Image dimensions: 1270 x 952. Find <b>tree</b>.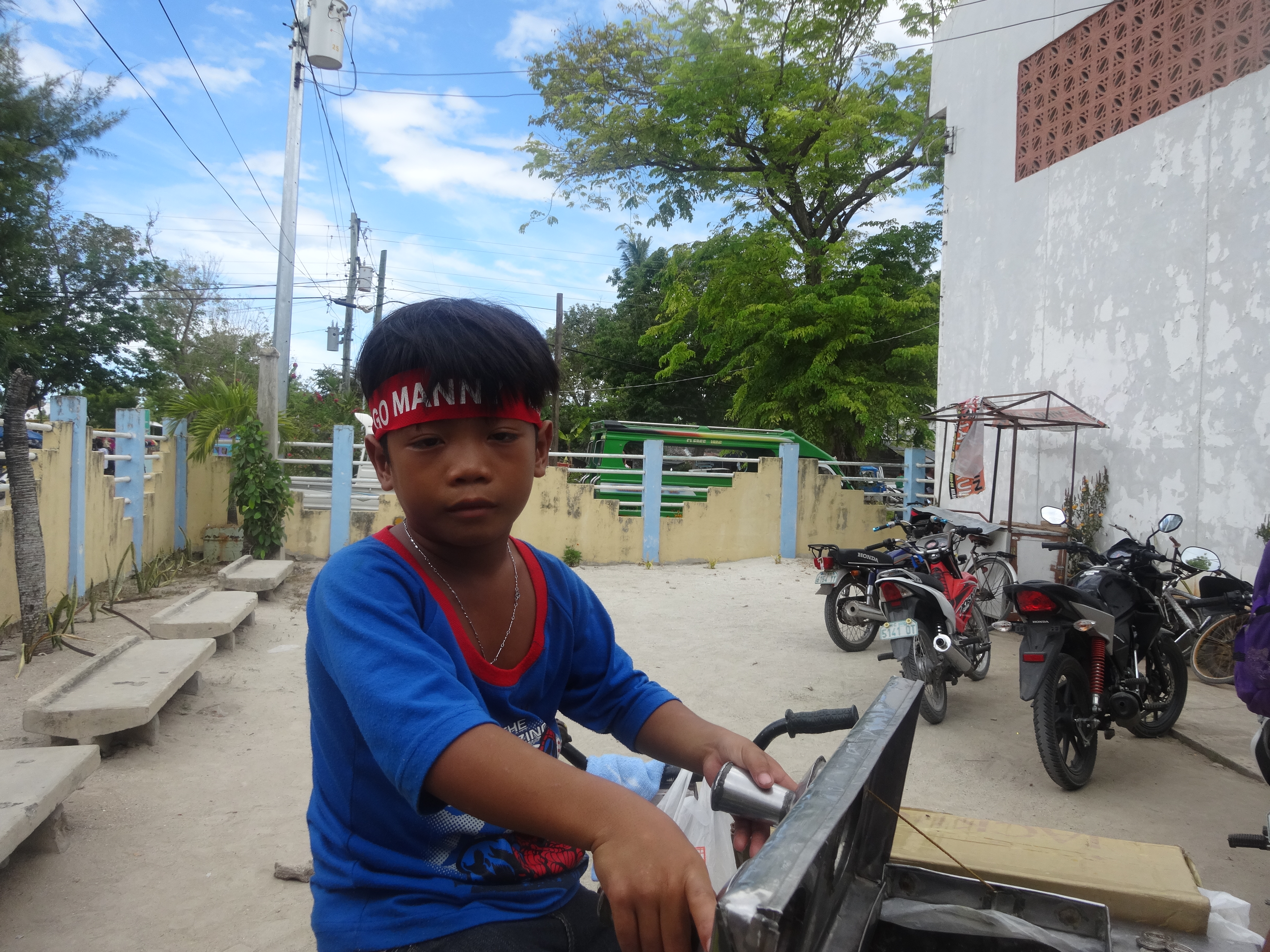
region(70, 94, 99, 128).
